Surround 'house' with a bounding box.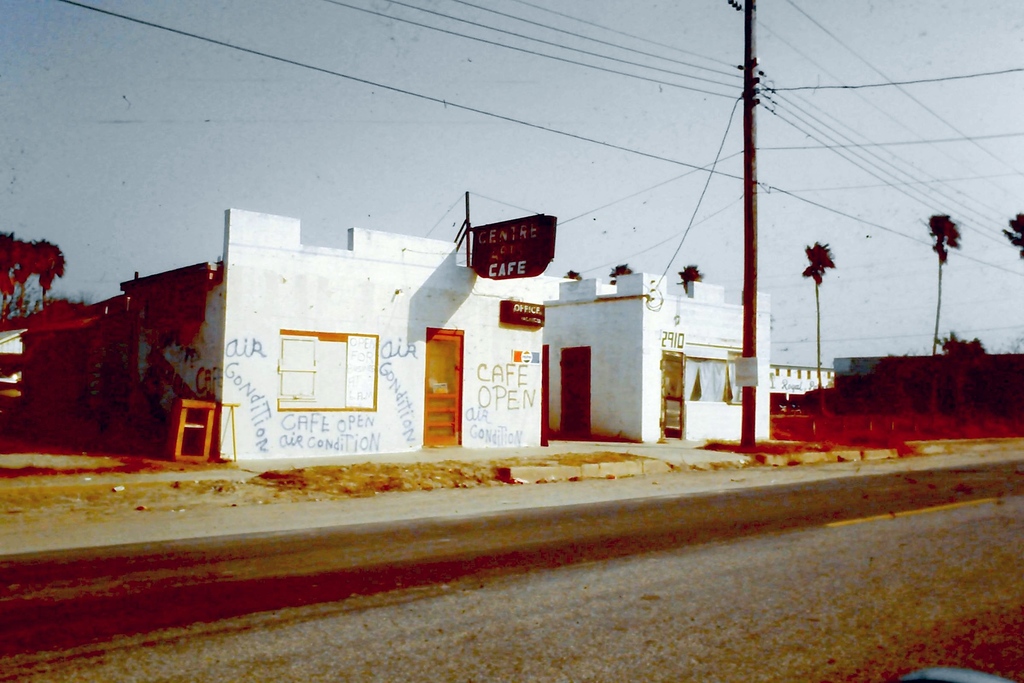
62 144 929 550.
